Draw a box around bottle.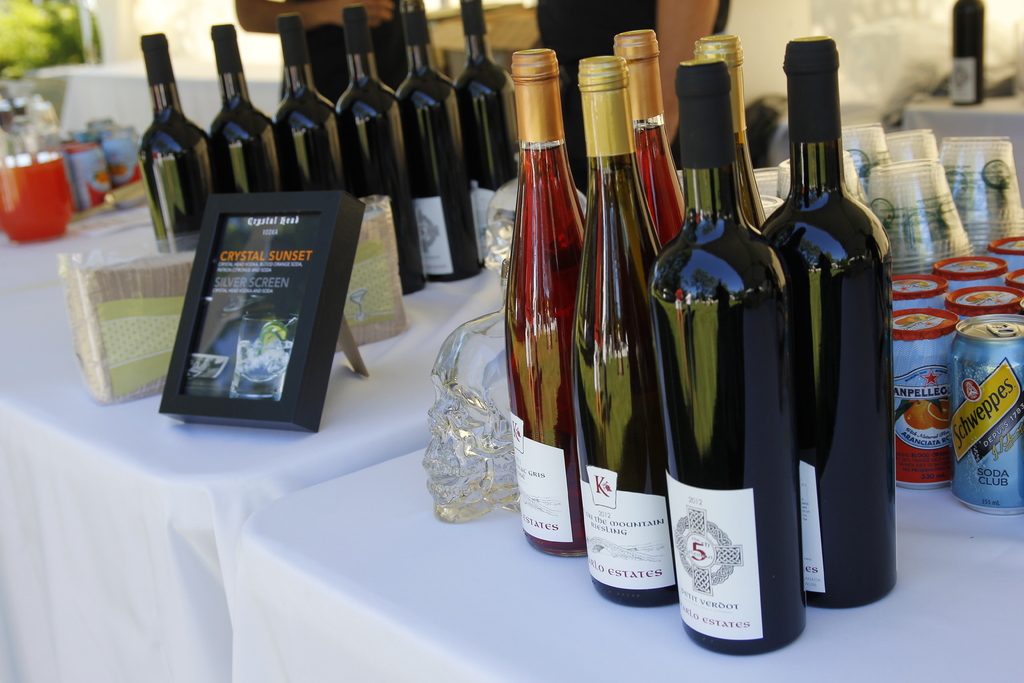
BBox(134, 33, 214, 252).
